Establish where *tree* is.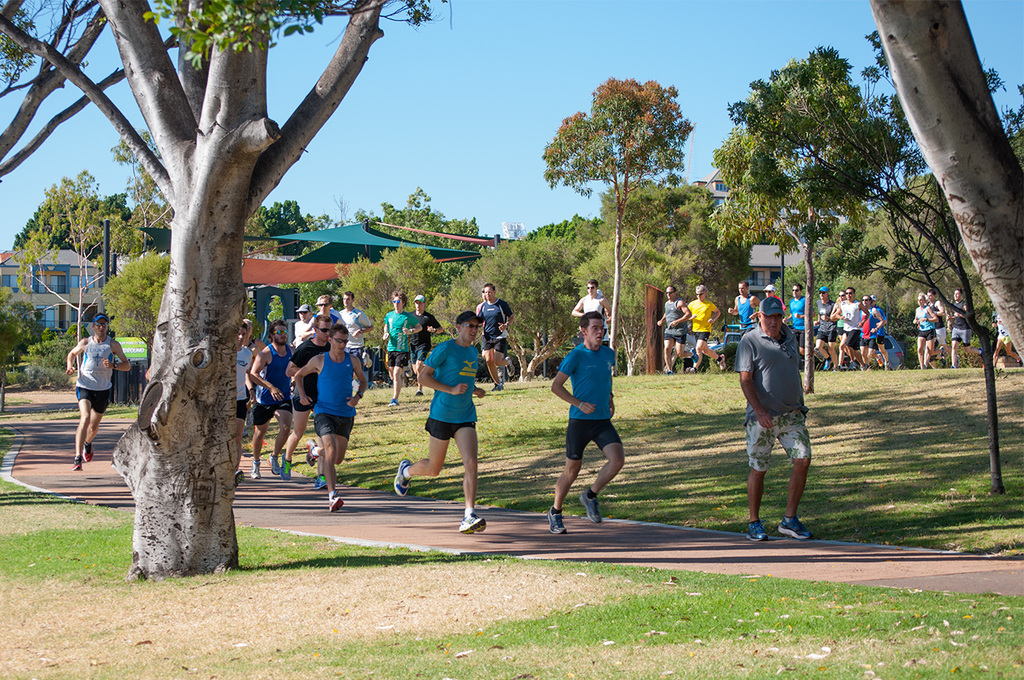
Established at box=[240, 192, 332, 259].
